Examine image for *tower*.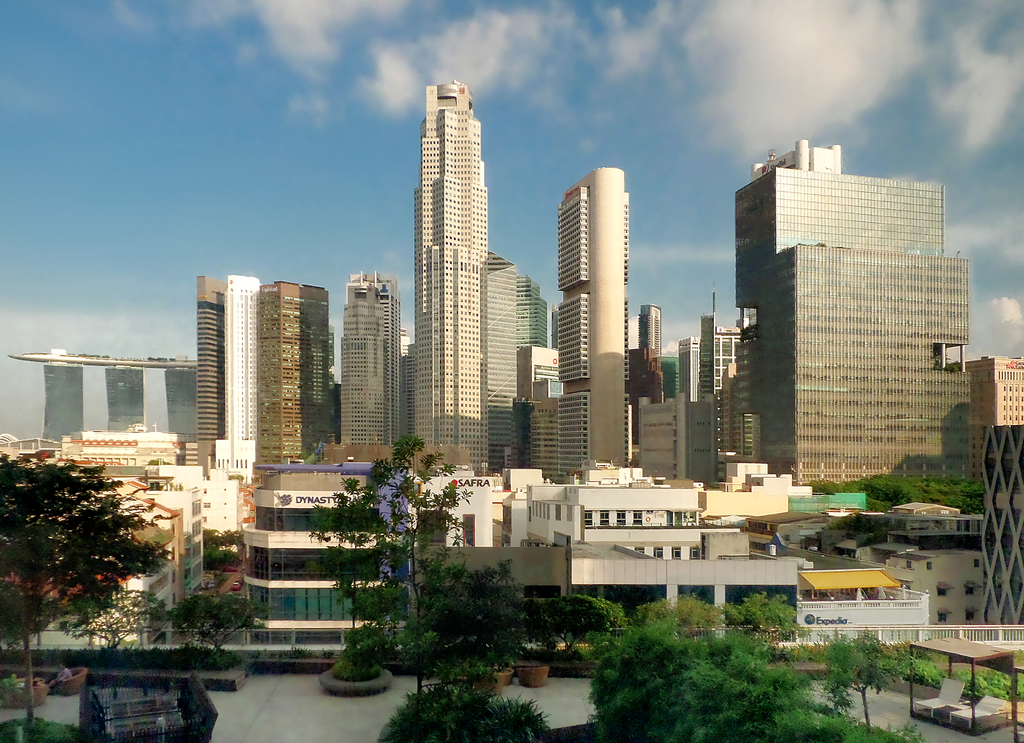
Examination result: l=261, t=286, r=326, b=471.
